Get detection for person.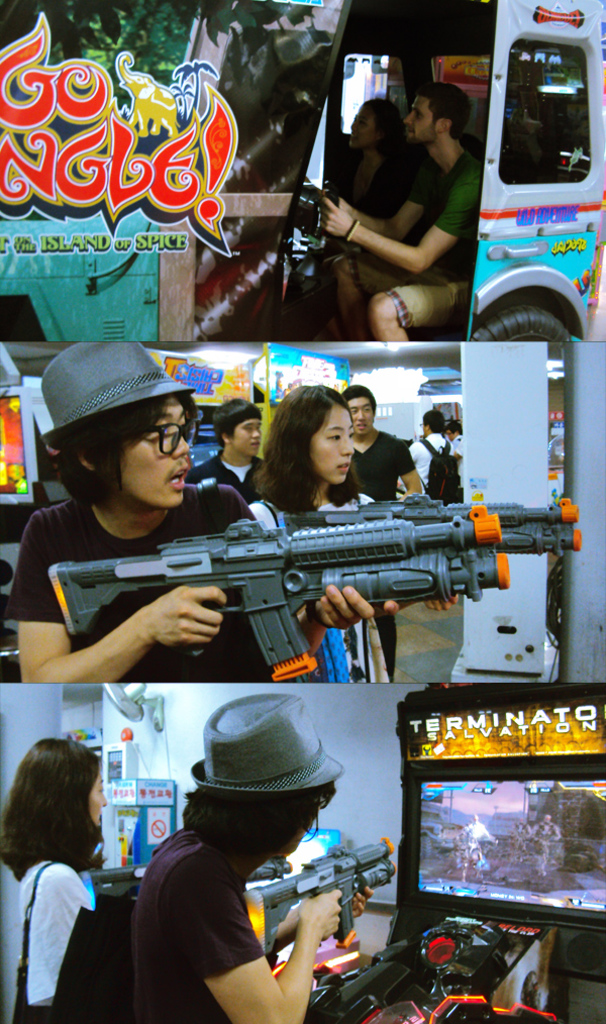
Detection: 0/737/134/1023.
